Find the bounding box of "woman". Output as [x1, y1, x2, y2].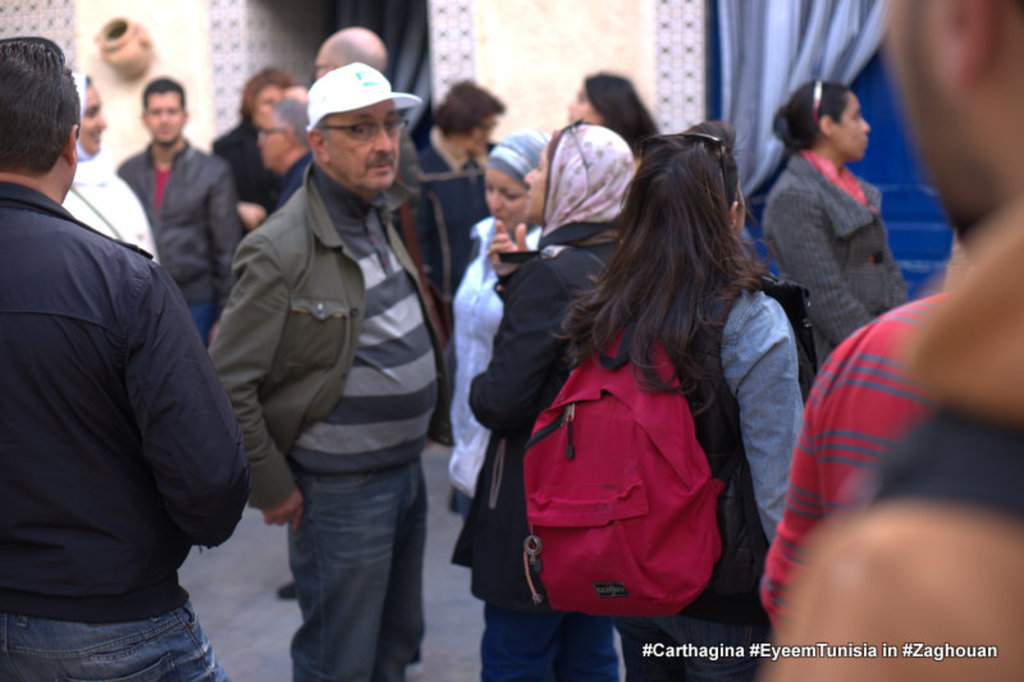
[442, 127, 553, 518].
